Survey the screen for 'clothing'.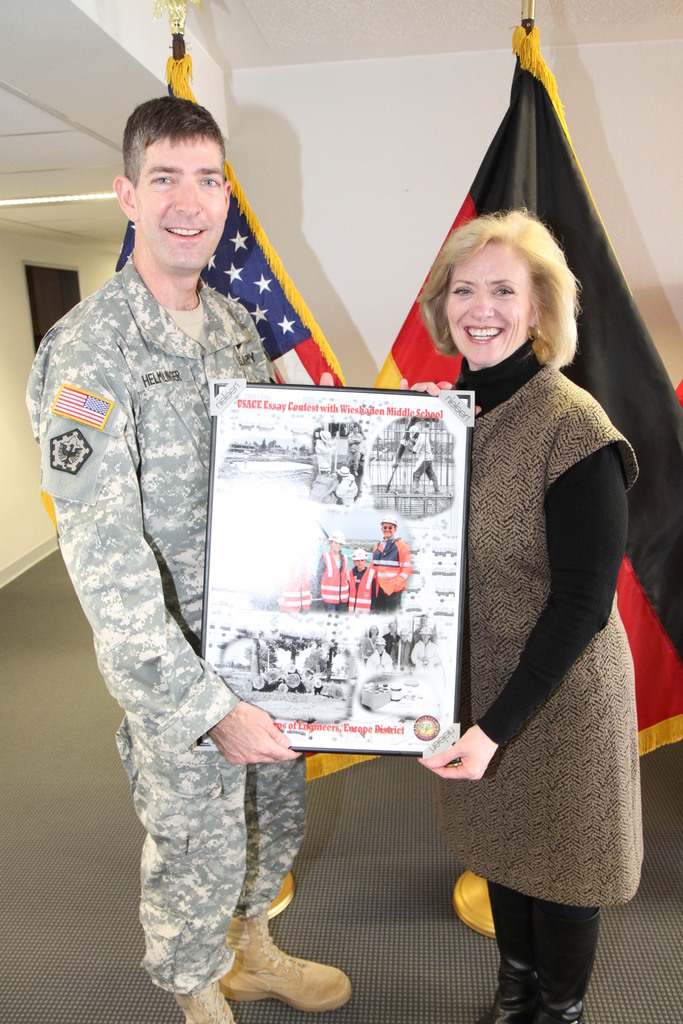
Survey found: (x1=19, y1=250, x2=311, y2=995).
